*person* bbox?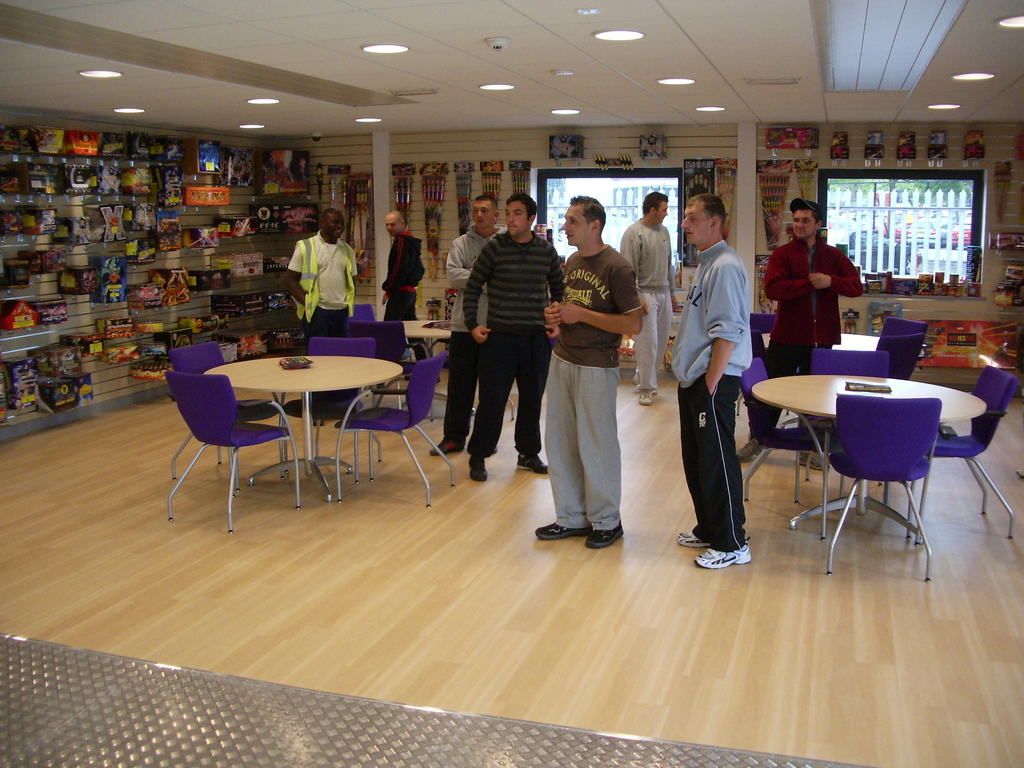
bbox=[620, 195, 680, 404]
